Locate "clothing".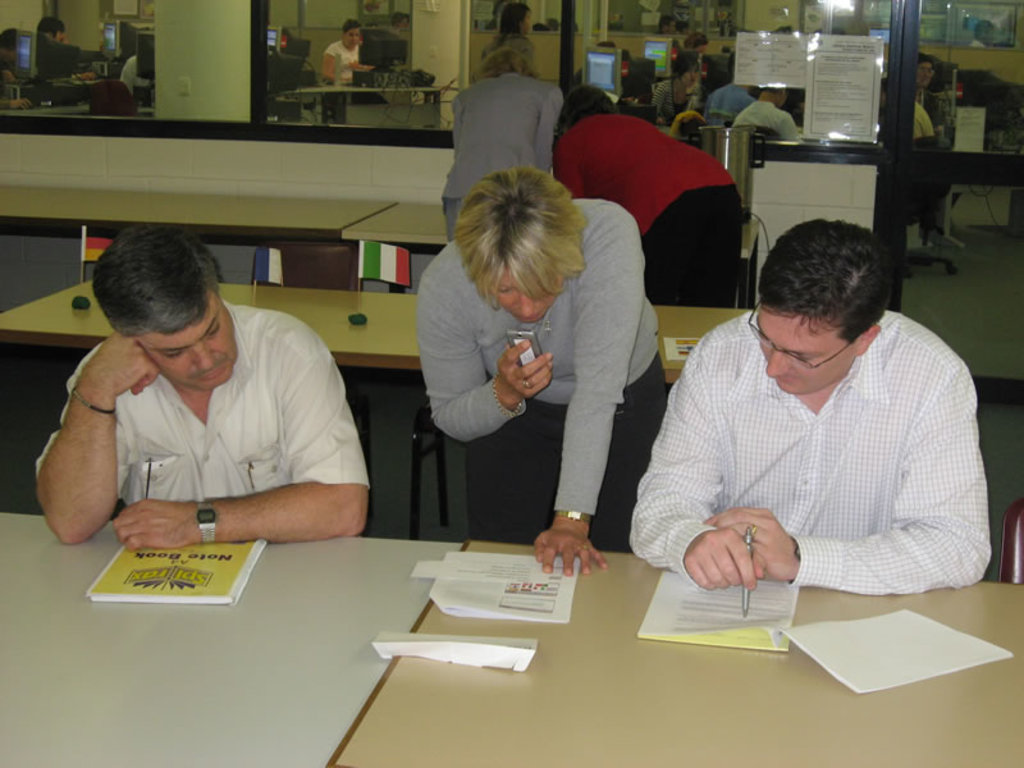
Bounding box: (left=668, top=32, right=684, bottom=56).
